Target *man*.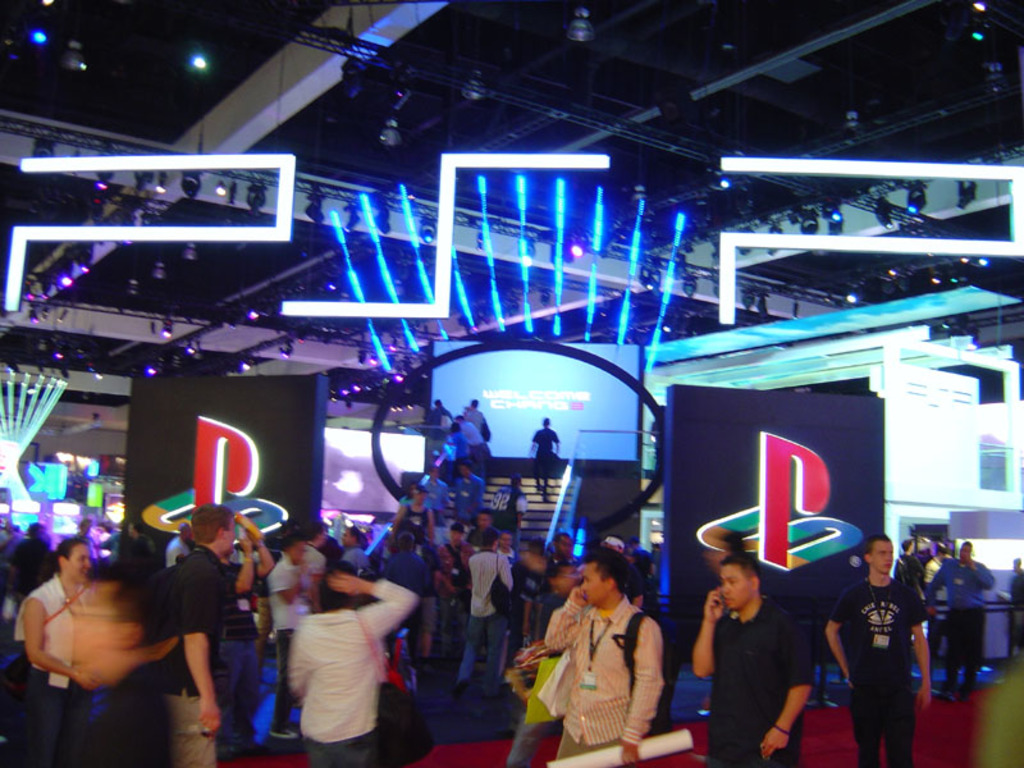
Target region: pyautogui.locateOnScreen(269, 532, 320, 741).
